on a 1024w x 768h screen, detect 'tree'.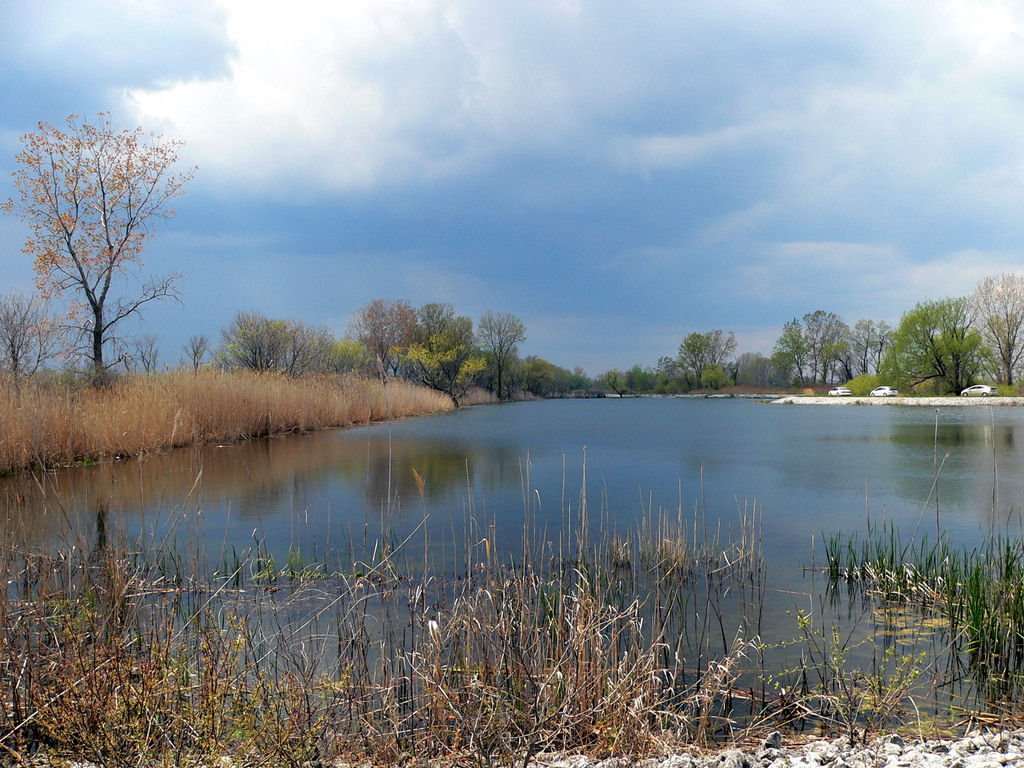
Rect(881, 296, 972, 415).
